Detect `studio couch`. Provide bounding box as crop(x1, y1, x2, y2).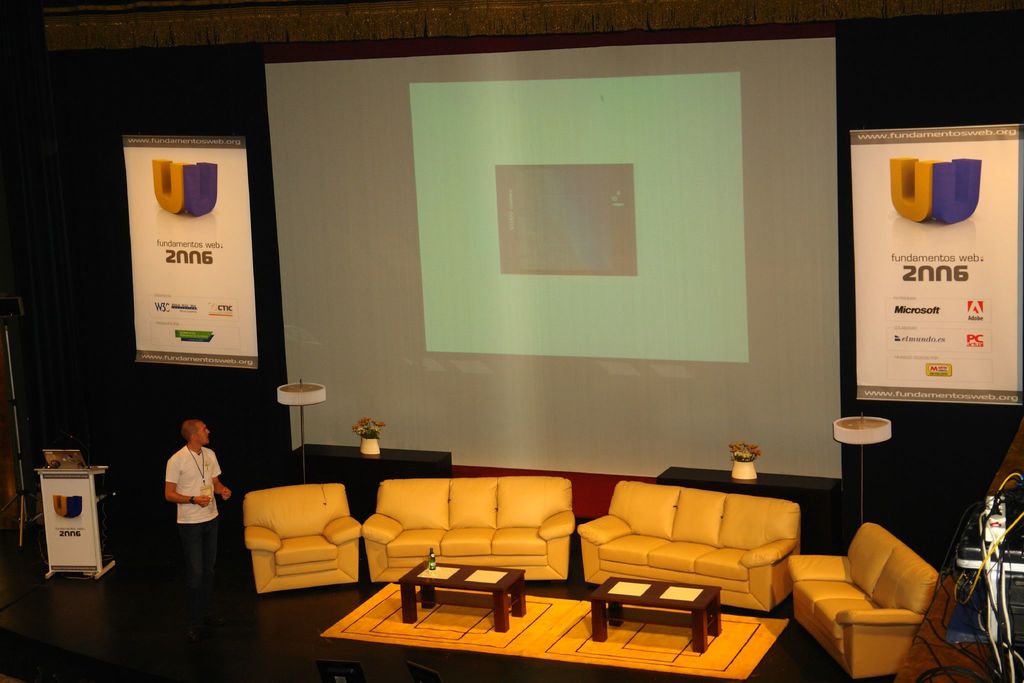
crop(233, 486, 369, 593).
